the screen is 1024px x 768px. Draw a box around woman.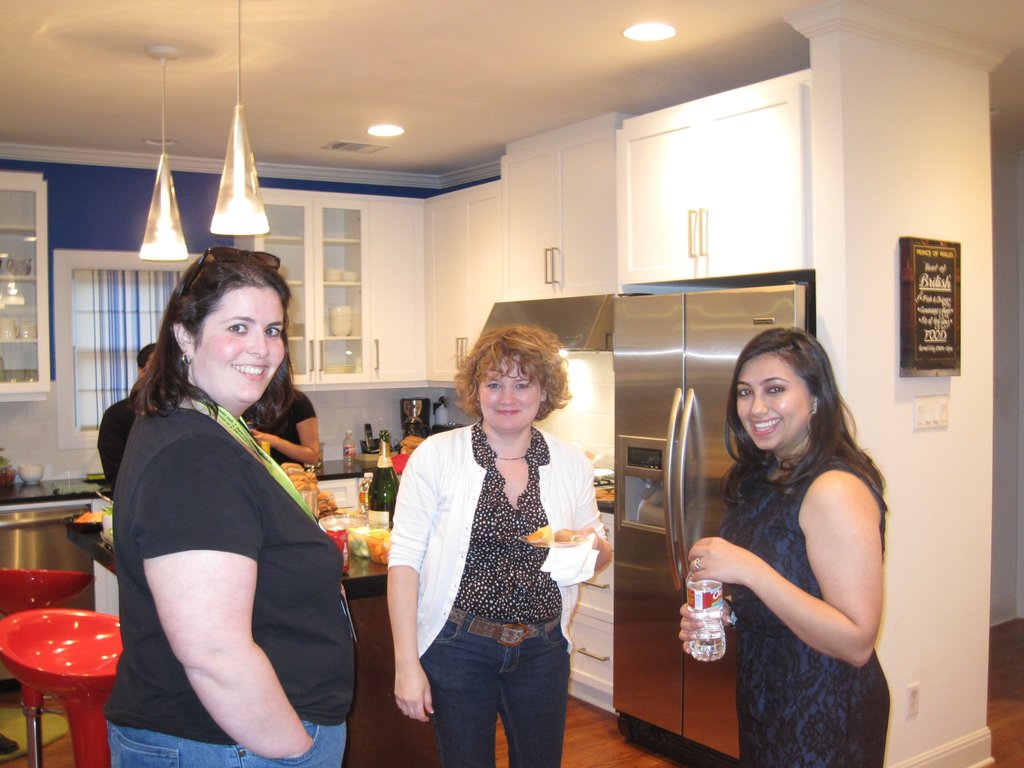
<bbox>681, 324, 891, 767</bbox>.
